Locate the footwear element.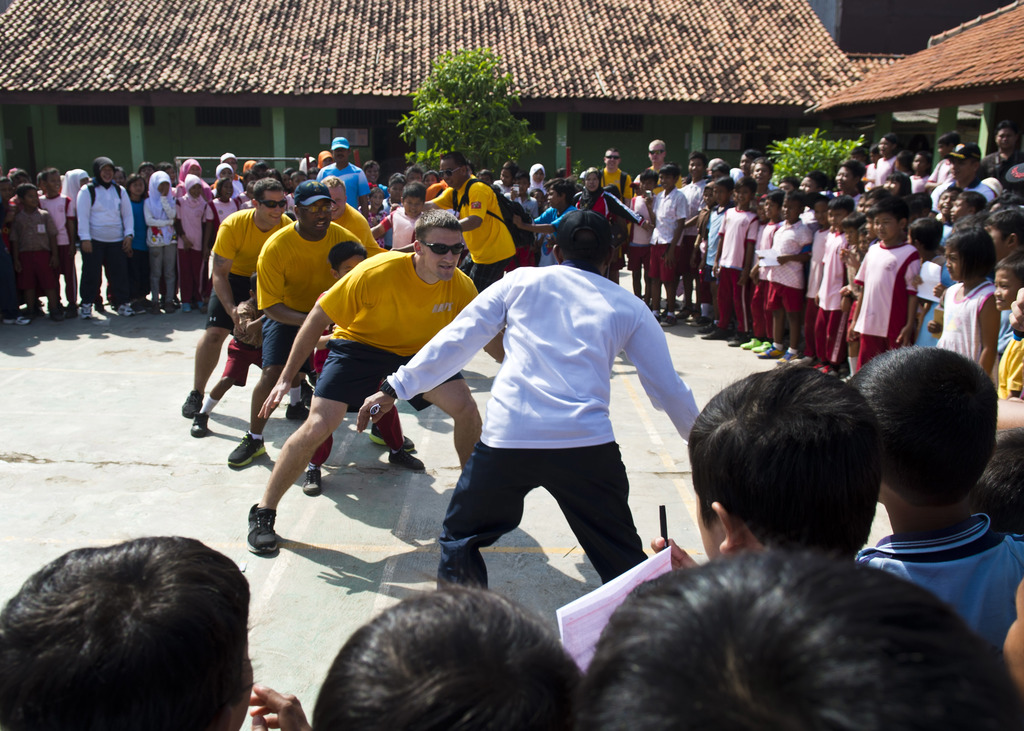
Element bbox: l=105, t=298, r=131, b=312.
